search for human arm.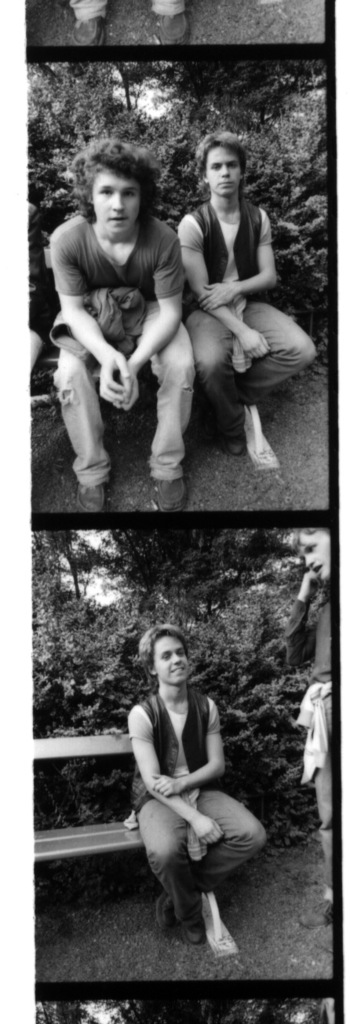
Found at 46/229/131/417.
